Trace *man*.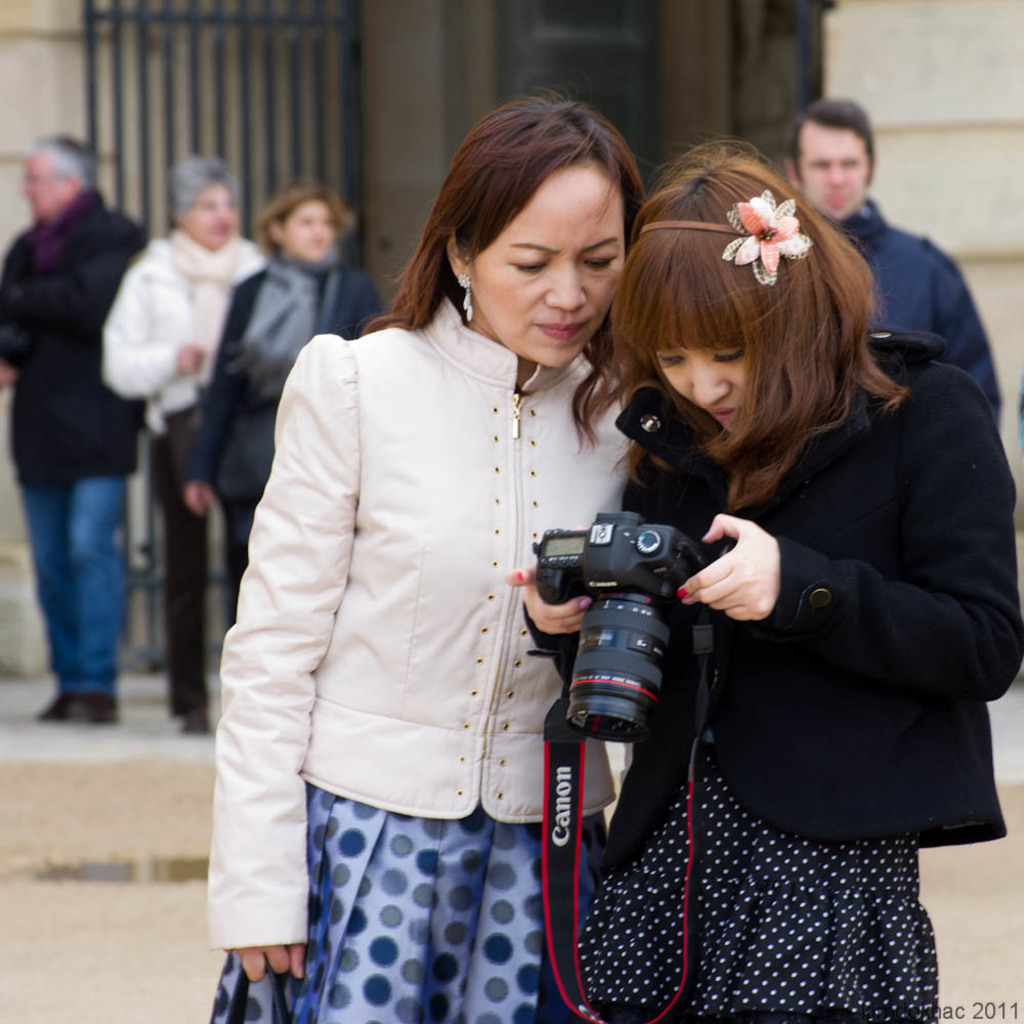
Traced to pyautogui.locateOnScreen(781, 100, 1000, 416).
